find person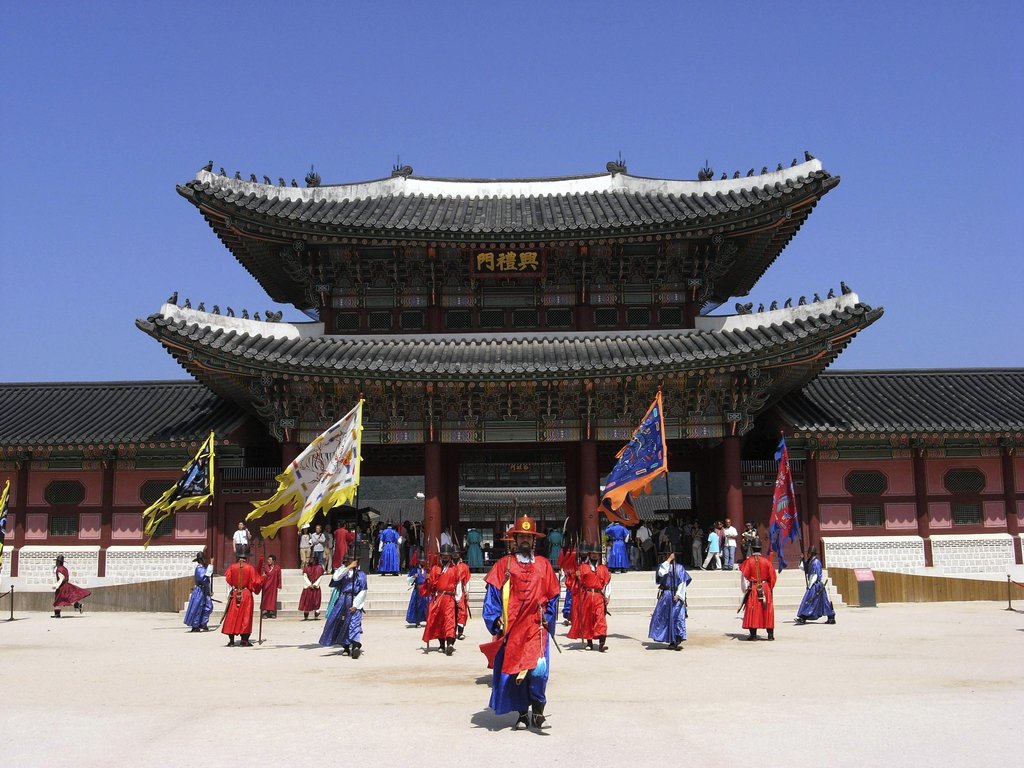
bbox=[451, 542, 473, 634]
